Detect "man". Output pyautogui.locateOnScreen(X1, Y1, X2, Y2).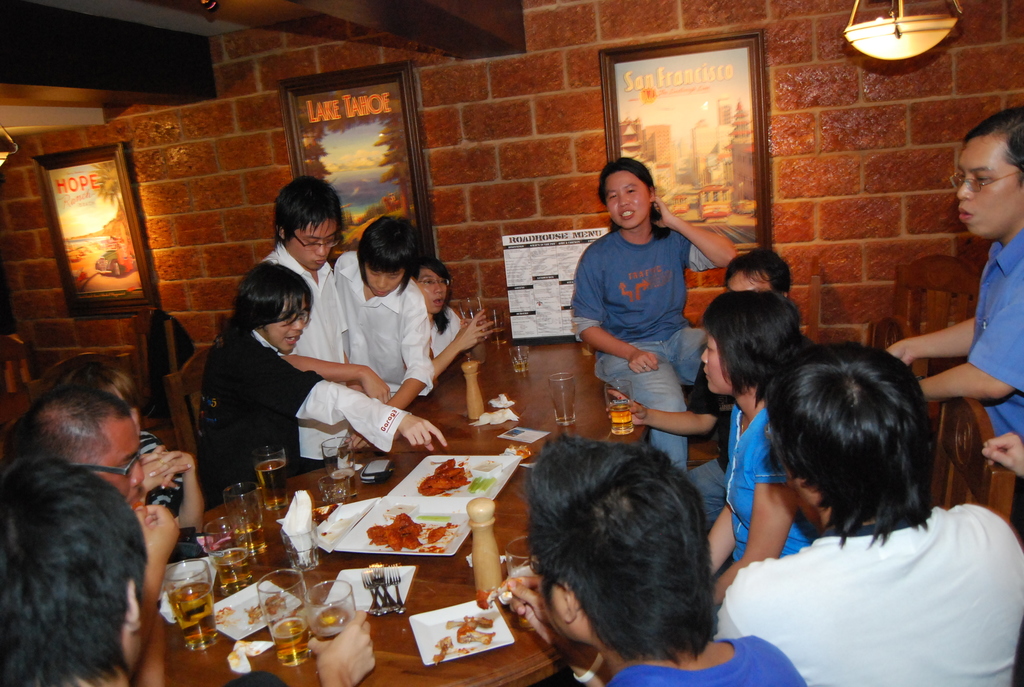
pyautogui.locateOnScreen(607, 240, 804, 540).
